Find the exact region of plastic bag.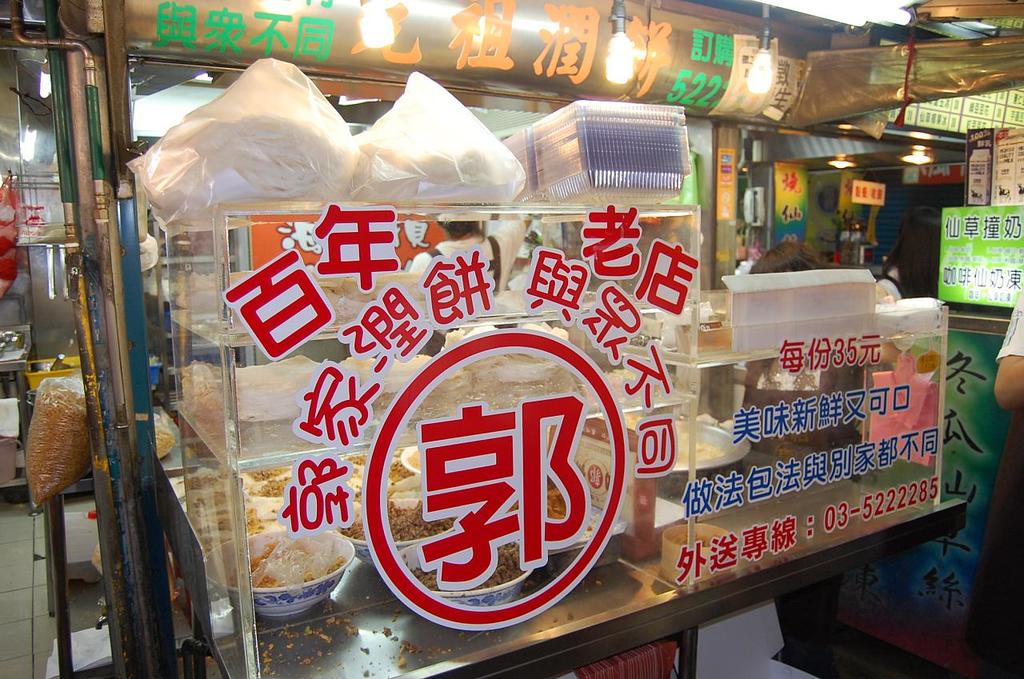
Exact region: rect(26, 375, 93, 507).
